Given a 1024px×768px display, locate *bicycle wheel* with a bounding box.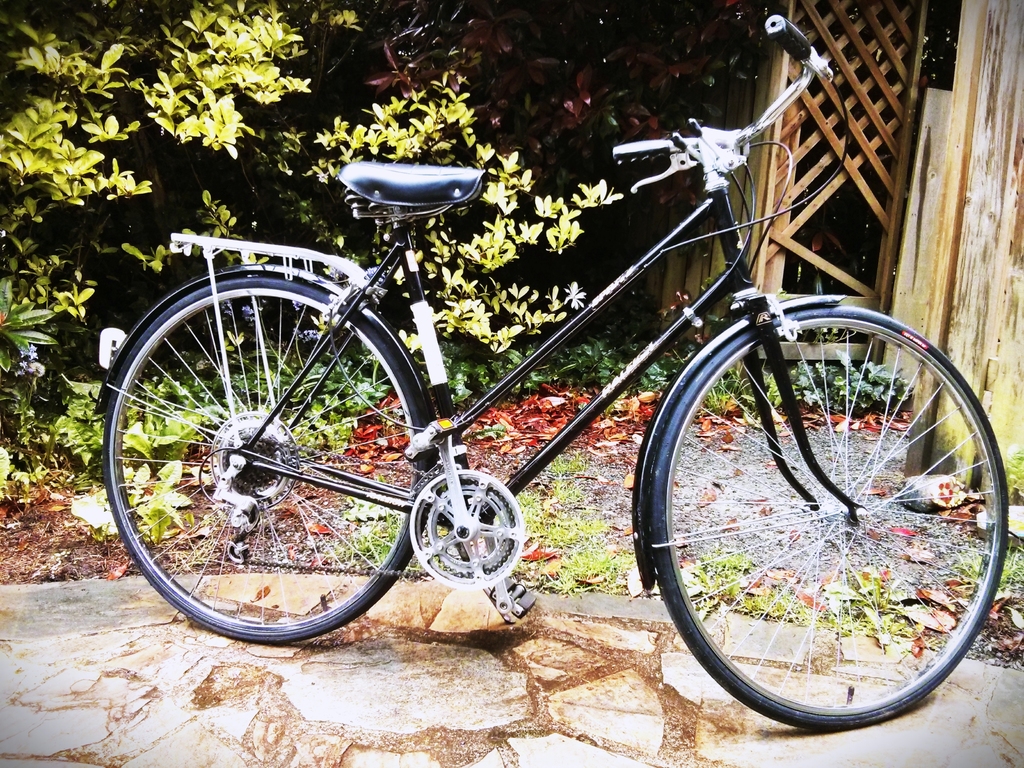
Located: <region>653, 310, 1001, 733</region>.
